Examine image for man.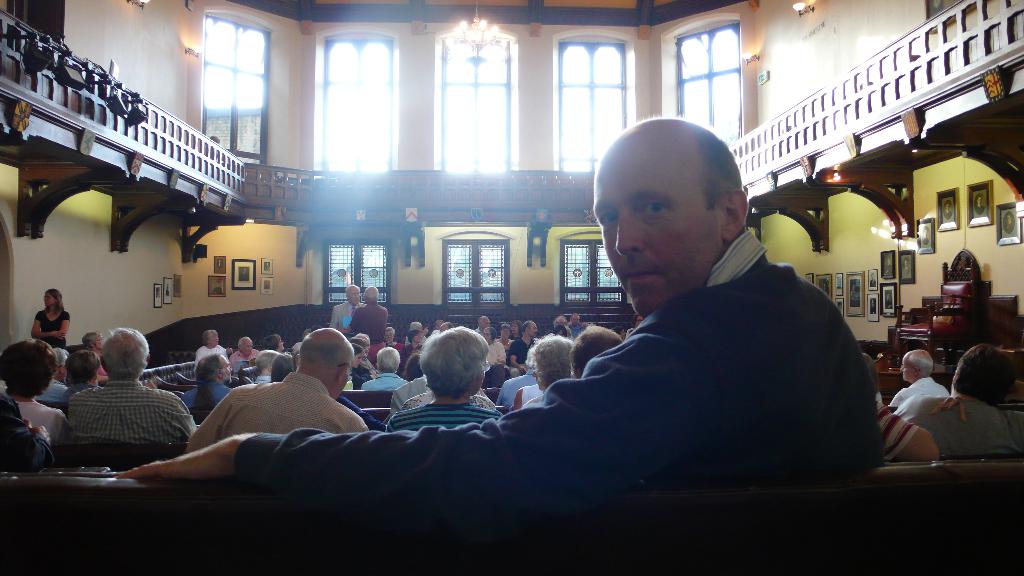
Examination result: (left=213, top=280, right=223, bottom=293).
